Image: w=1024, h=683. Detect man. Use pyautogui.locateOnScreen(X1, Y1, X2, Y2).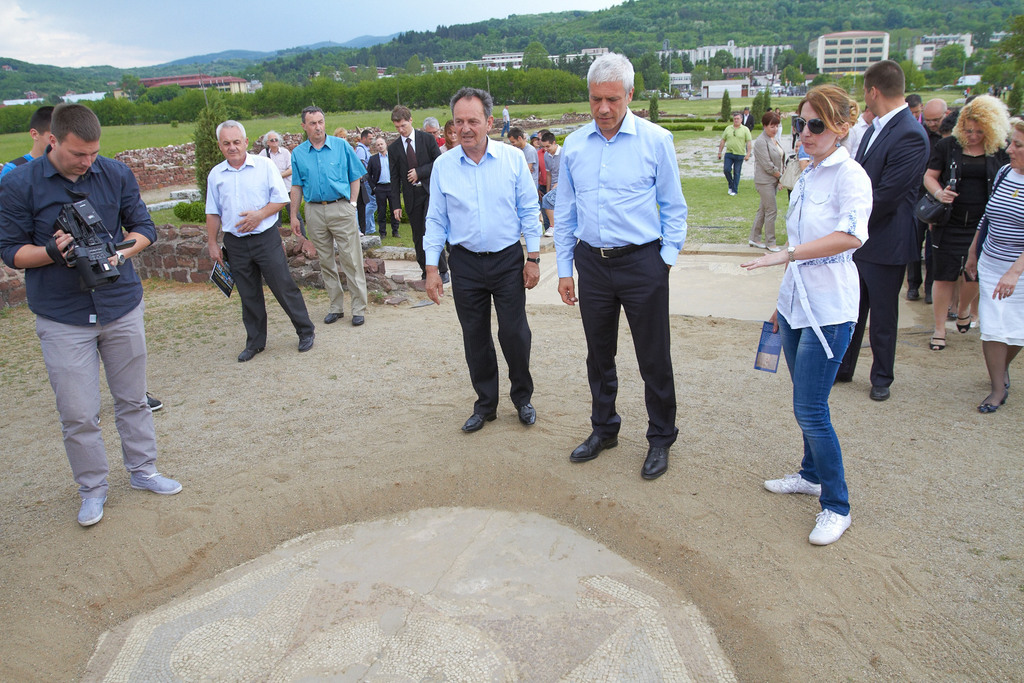
pyautogui.locateOnScreen(717, 113, 748, 196).
